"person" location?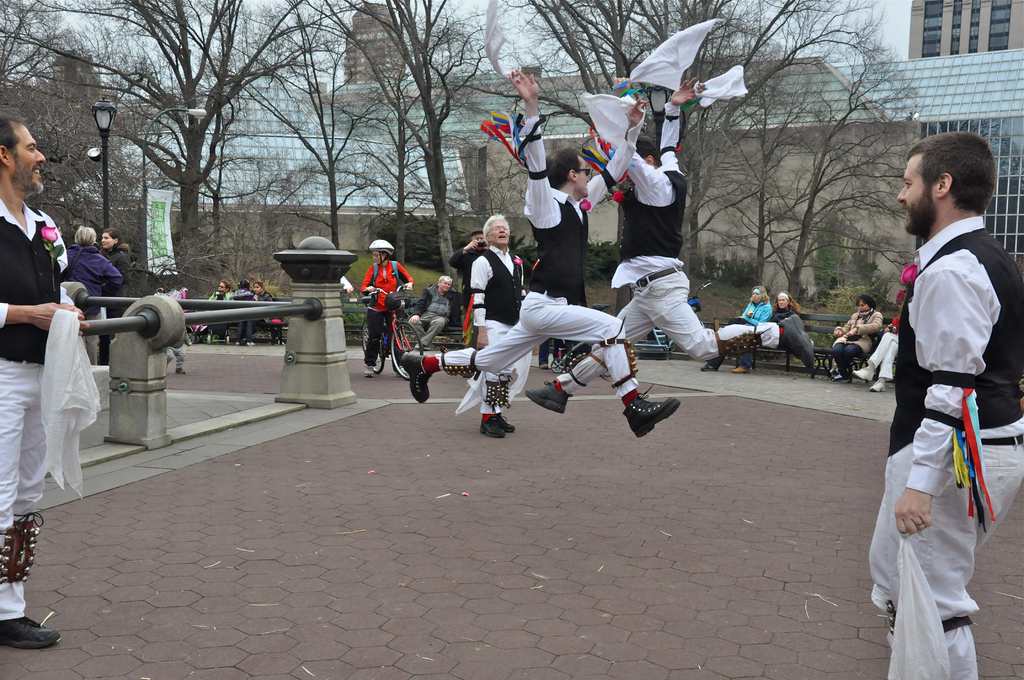
(703,289,770,370)
